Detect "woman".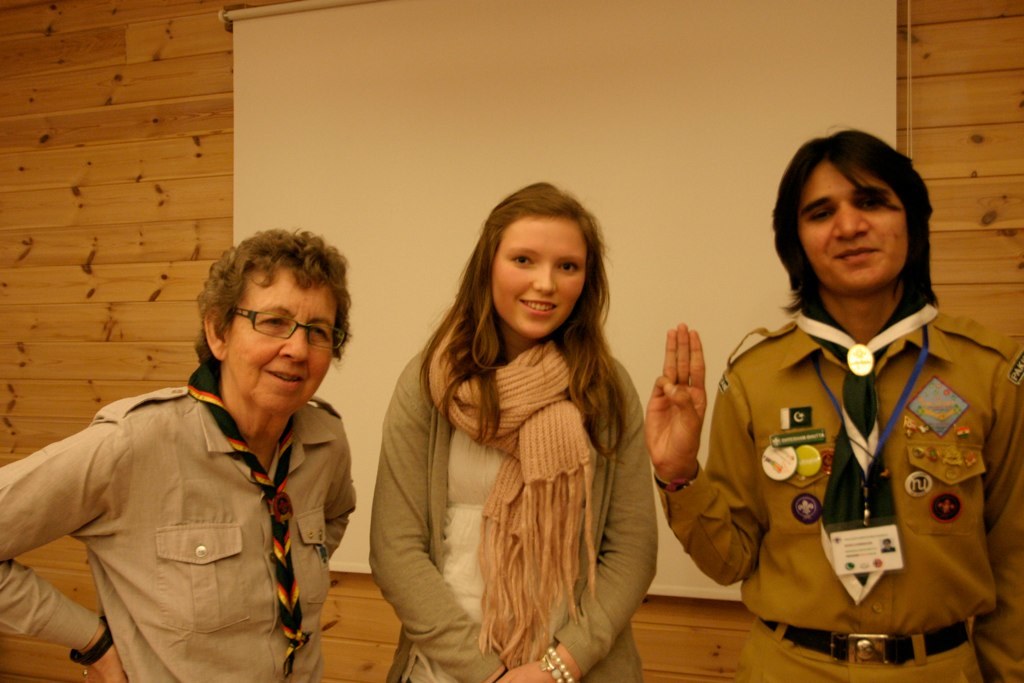
Detected at l=359, t=174, r=676, b=678.
